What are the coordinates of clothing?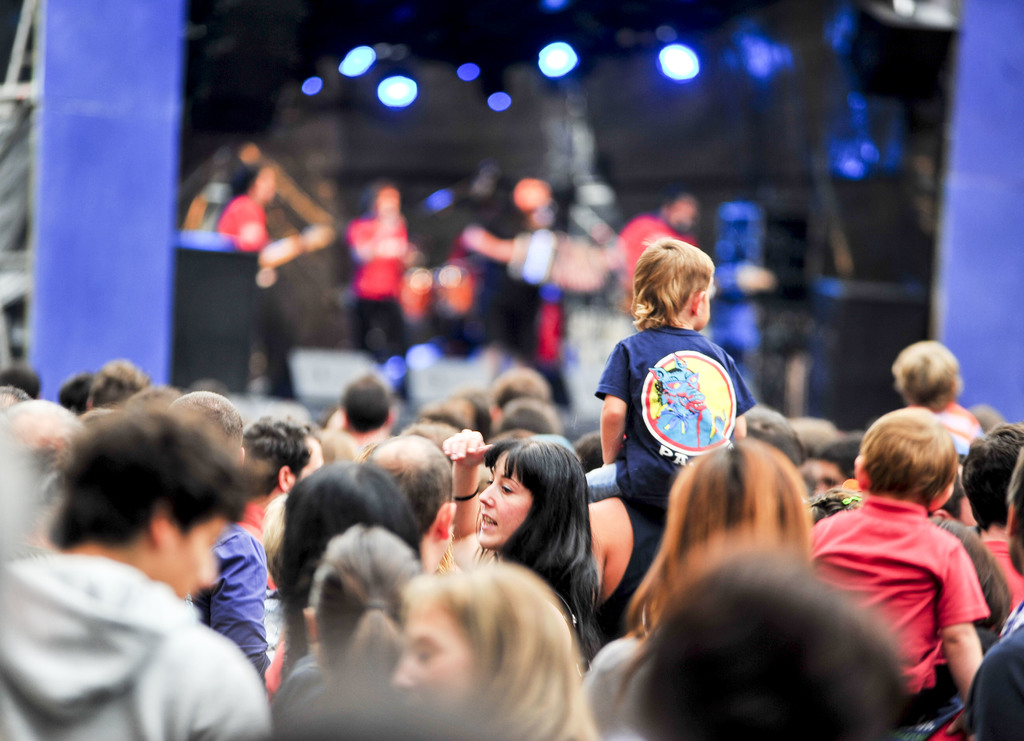
{"x1": 0, "y1": 556, "x2": 269, "y2": 740}.
